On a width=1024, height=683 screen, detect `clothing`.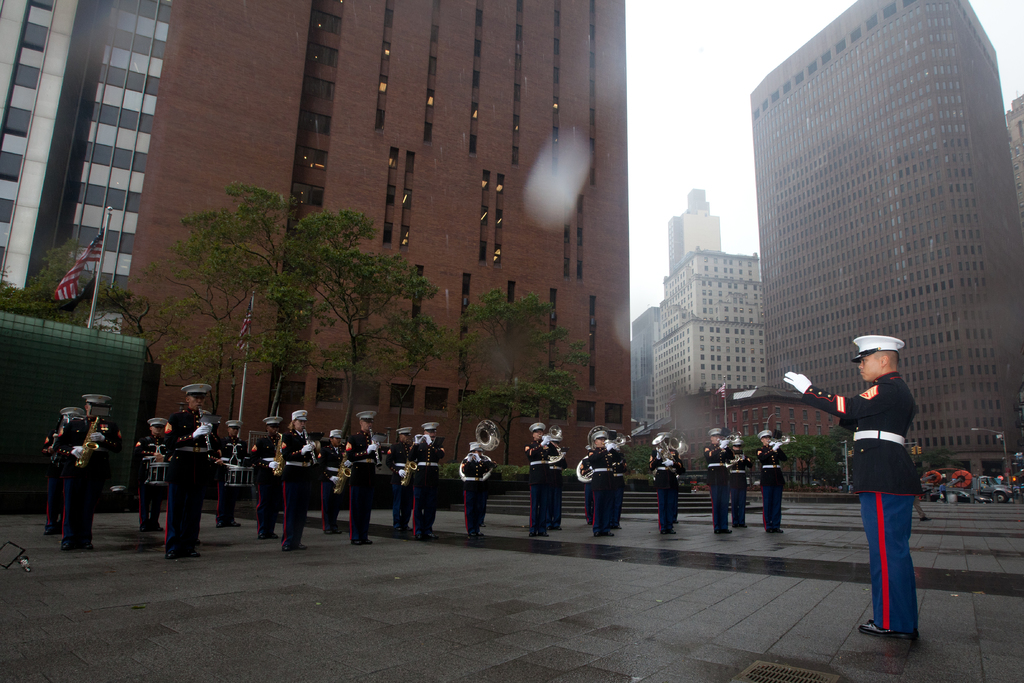
x1=524, y1=438, x2=559, y2=536.
